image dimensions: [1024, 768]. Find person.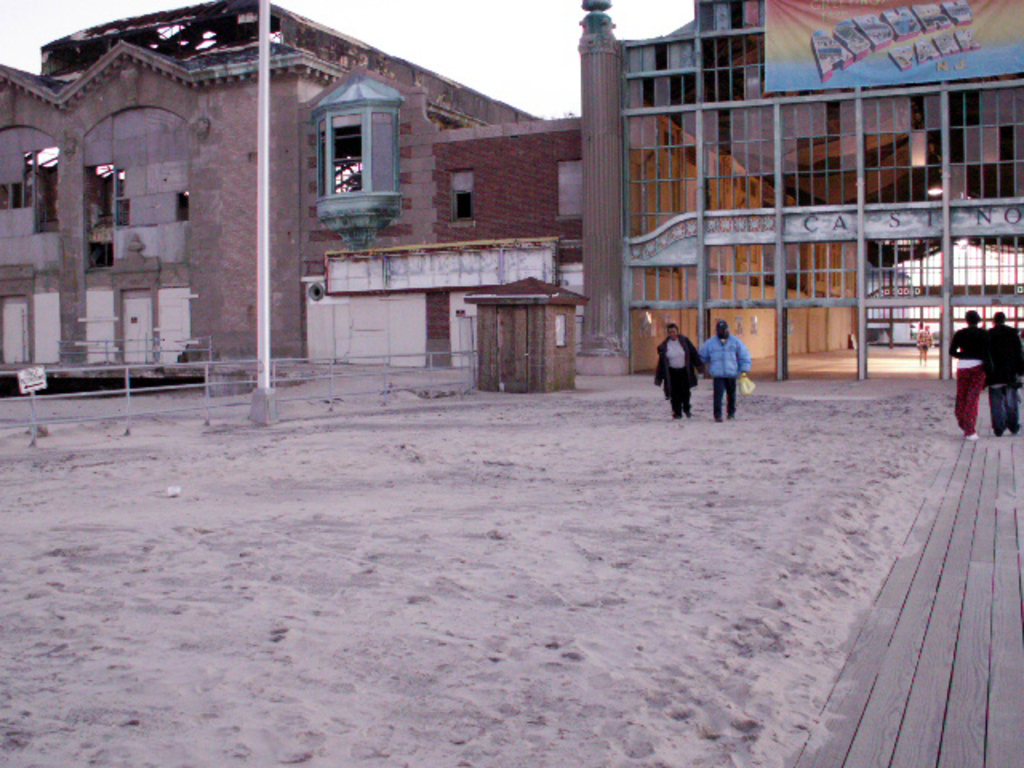
select_region(661, 317, 718, 424).
